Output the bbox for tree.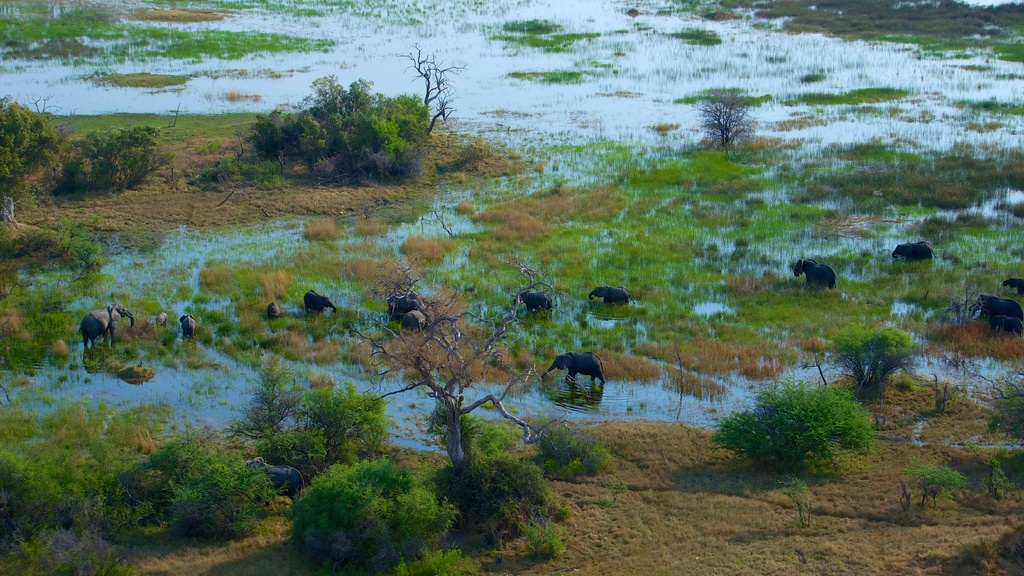
{"x1": 348, "y1": 267, "x2": 593, "y2": 472}.
